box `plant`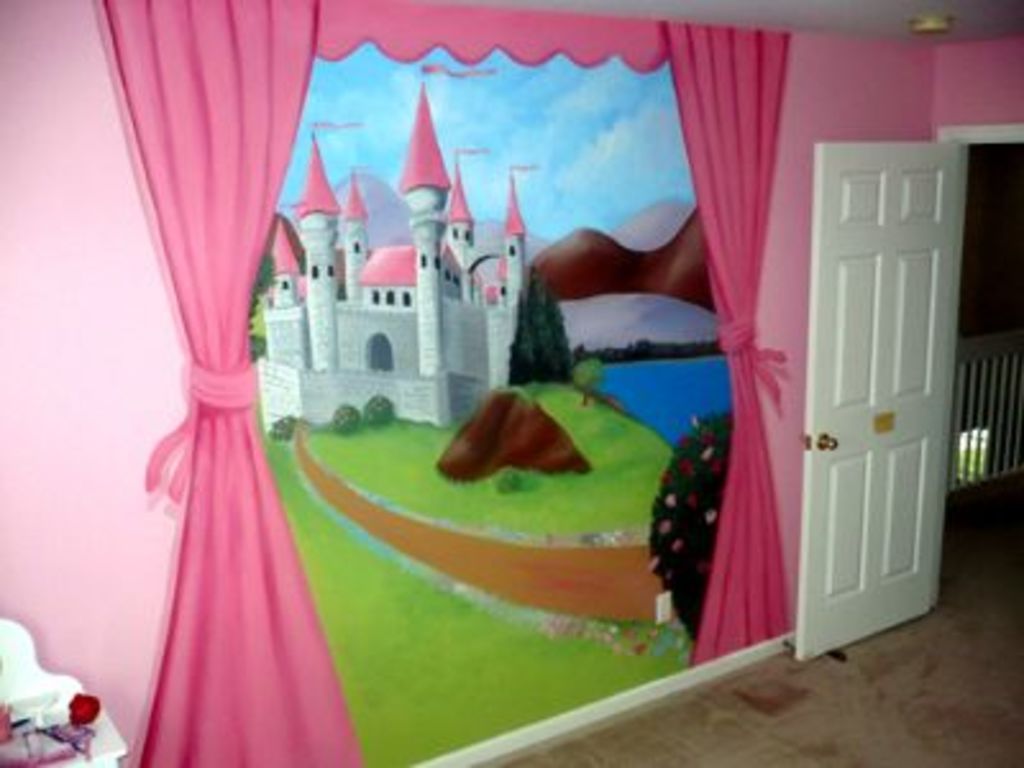
[356, 389, 394, 422]
